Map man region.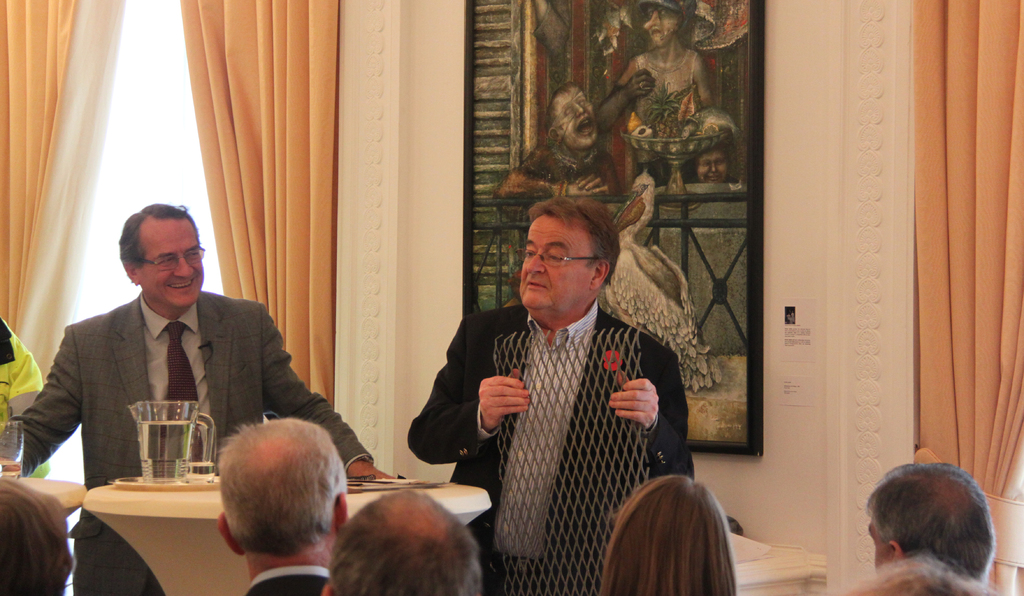
Mapped to 430/195/687/577.
